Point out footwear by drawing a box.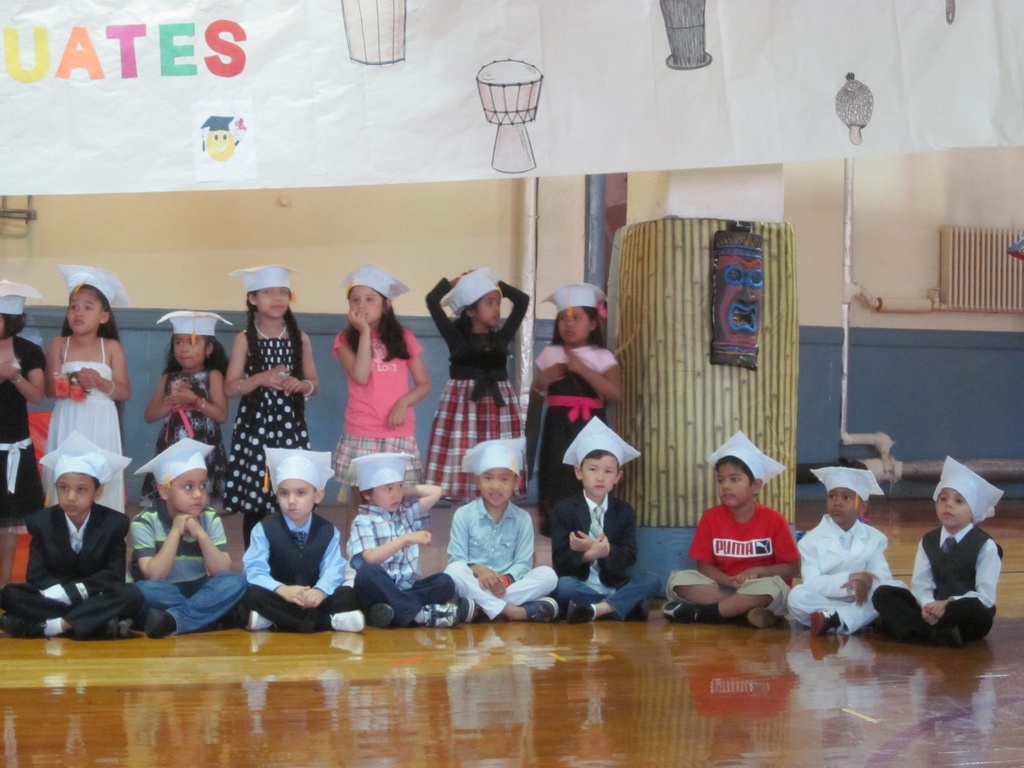
<box>813,609,827,637</box>.
